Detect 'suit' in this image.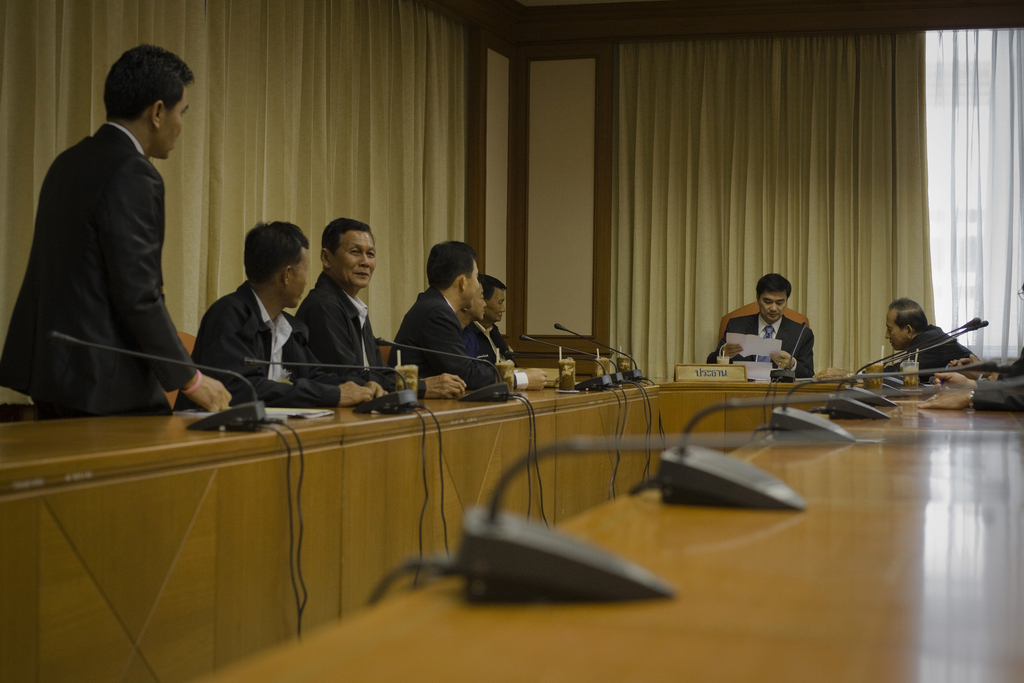
Detection: [299,278,400,390].
